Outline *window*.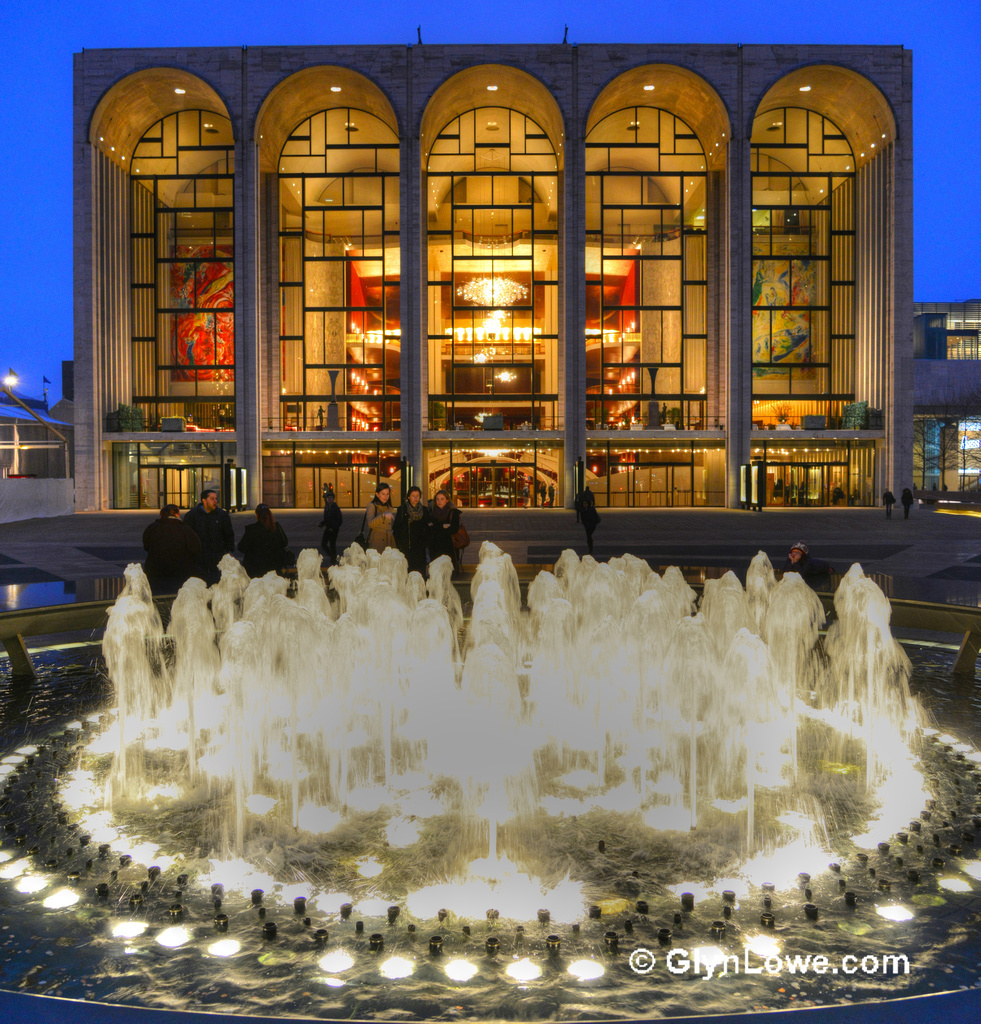
Outline: bbox=(88, 63, 242, 433).
